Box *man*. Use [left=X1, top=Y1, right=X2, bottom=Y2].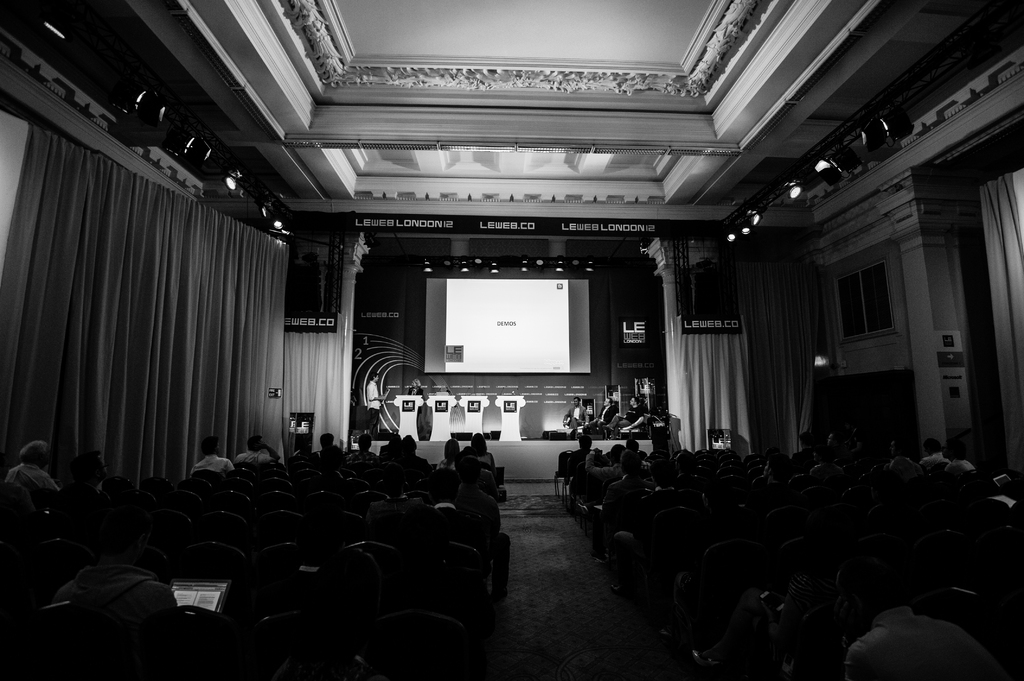
[left=560, top=396, right=590, bottom=440].
